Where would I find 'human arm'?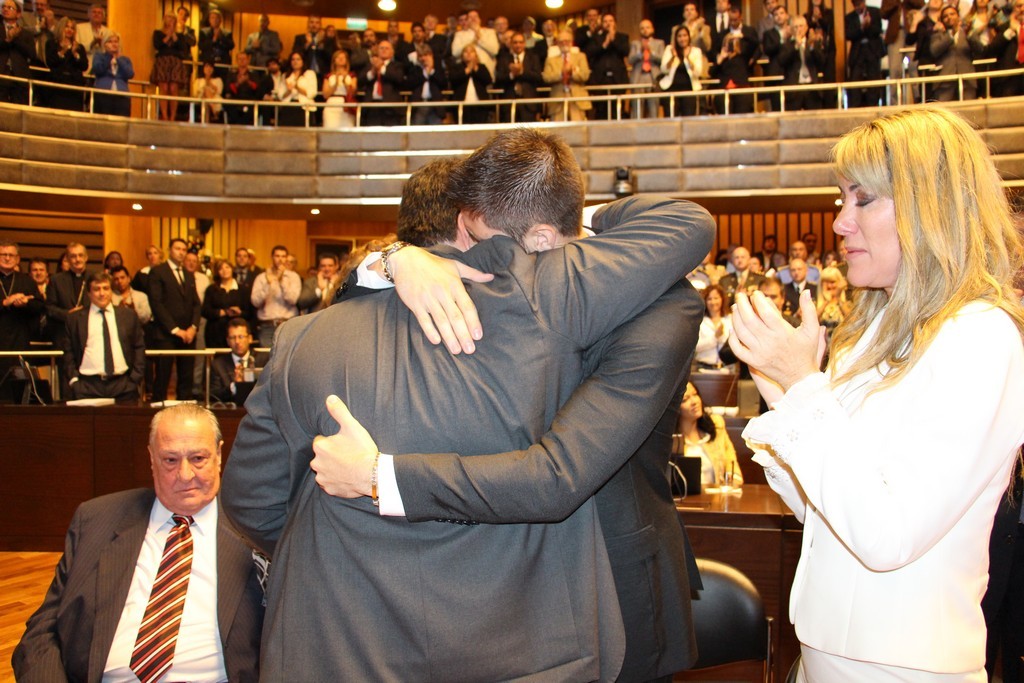
At [left=680, top=44, right=704, bottom=74].
